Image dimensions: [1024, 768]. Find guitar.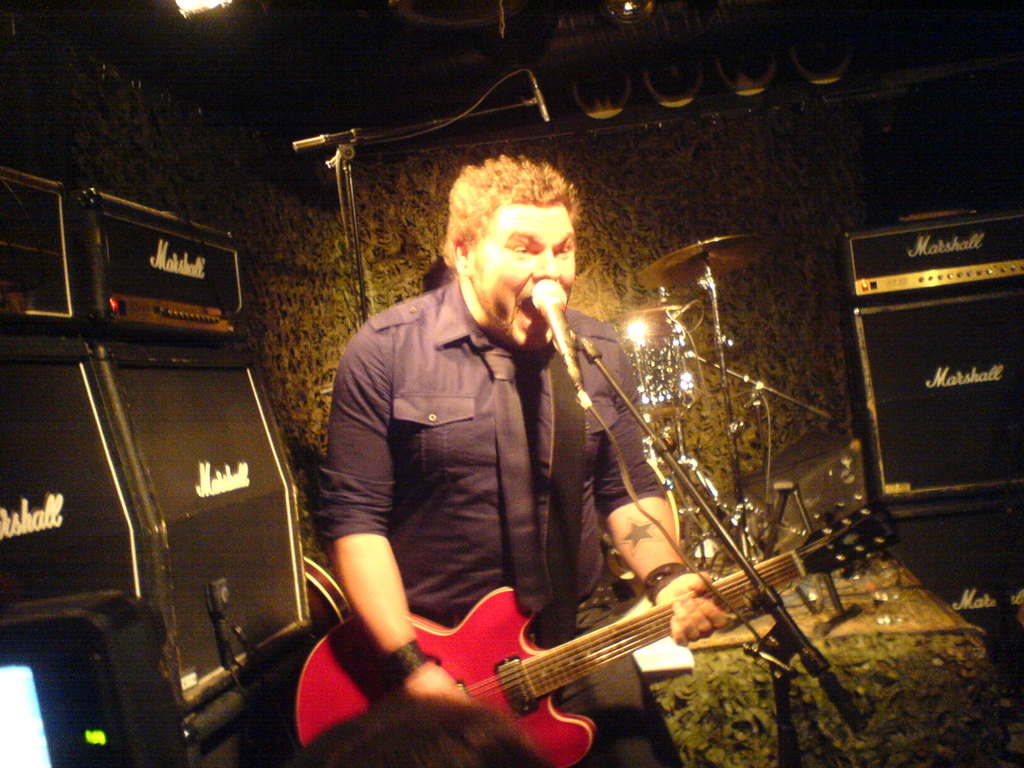
BBox(291, 496, 904, 767).
